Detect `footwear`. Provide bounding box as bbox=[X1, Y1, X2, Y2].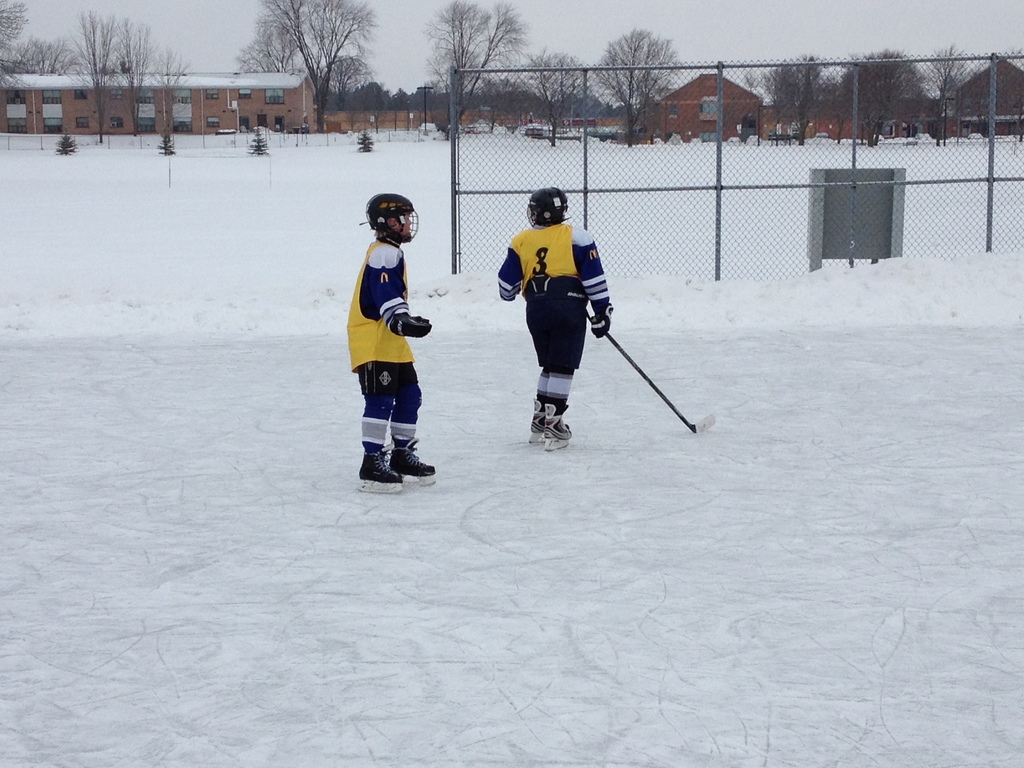
bbox=[543, 397, 573, 456].
